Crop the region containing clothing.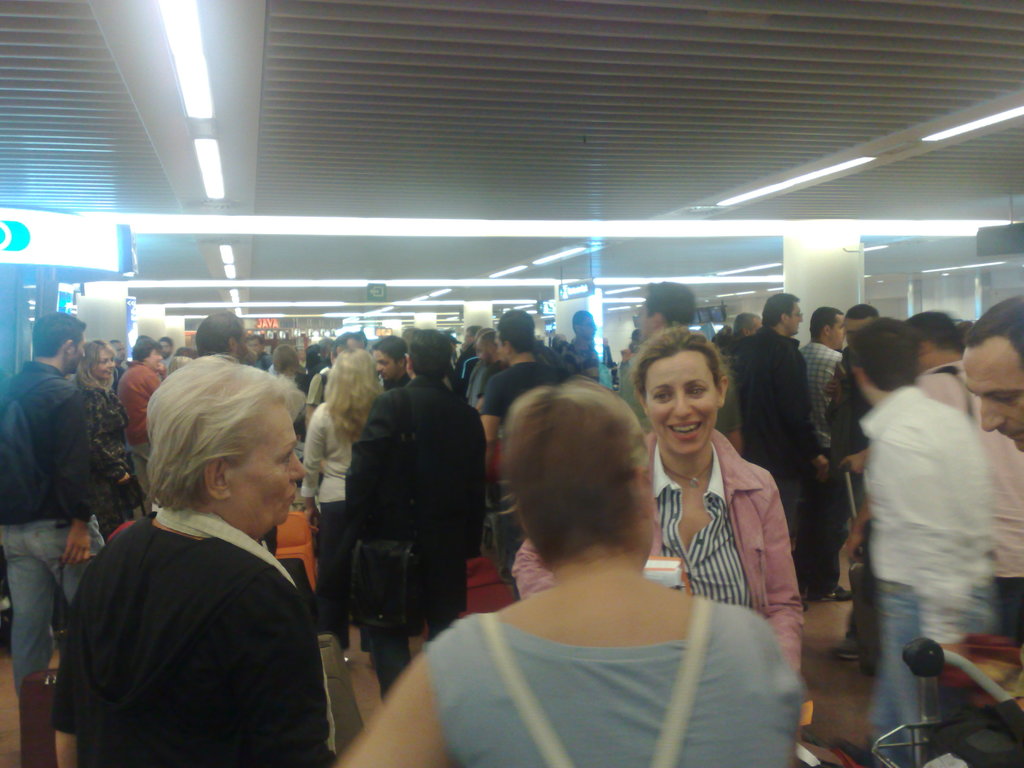
Crop region: detection(129, 435, 151, 500).
